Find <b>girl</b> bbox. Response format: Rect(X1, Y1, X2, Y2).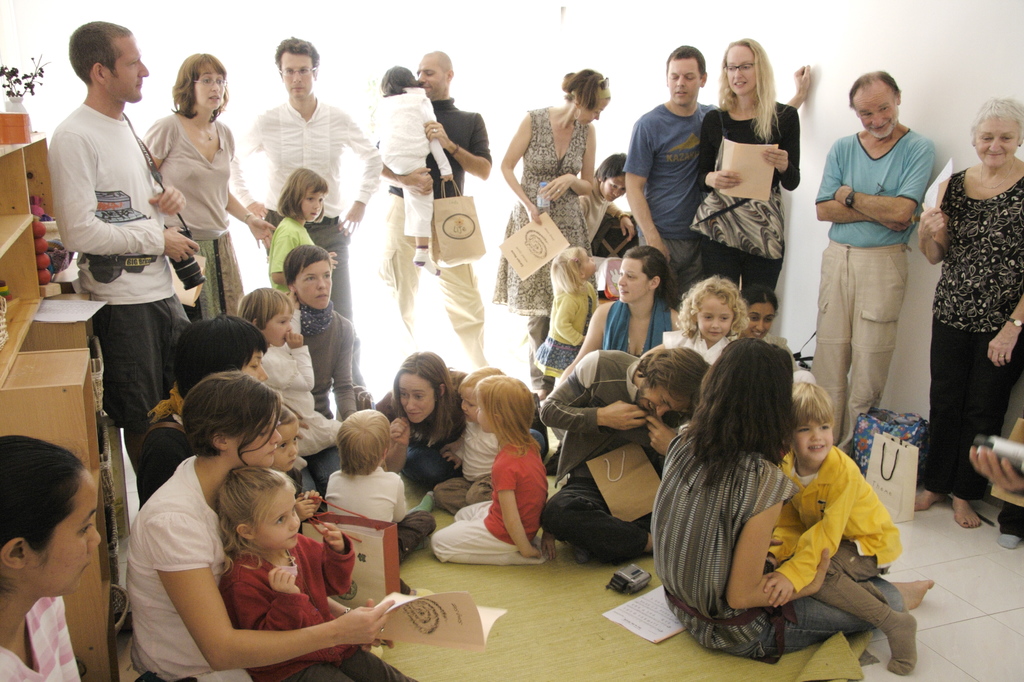
Rect(531, 243, 600, 399).
